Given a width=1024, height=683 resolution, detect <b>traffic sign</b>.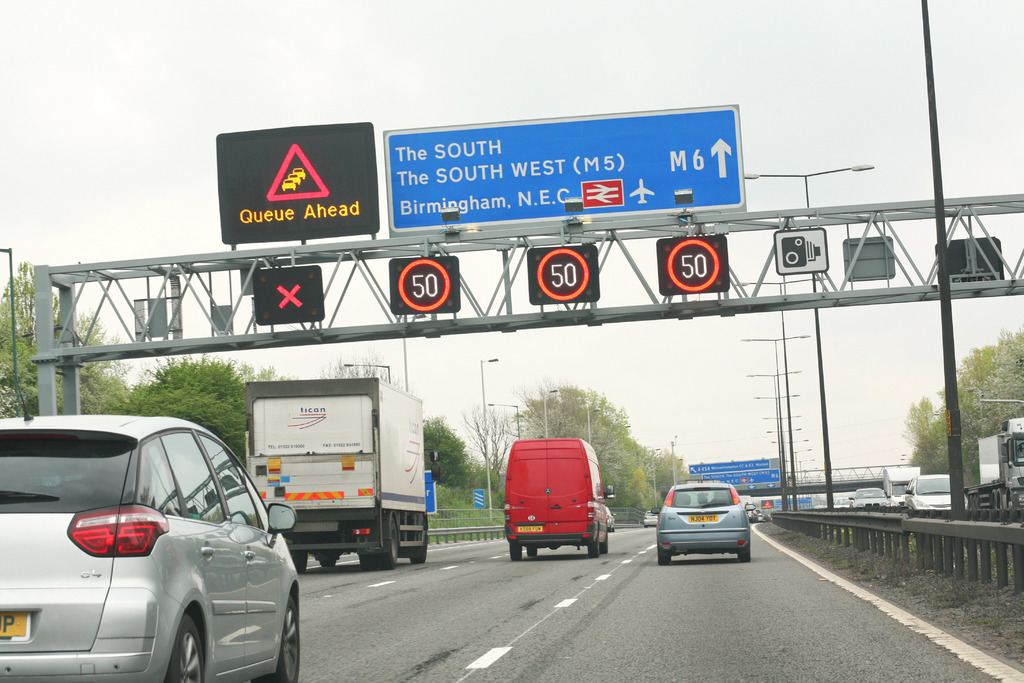
[left=383, top=99, right=750, bottom=235].
